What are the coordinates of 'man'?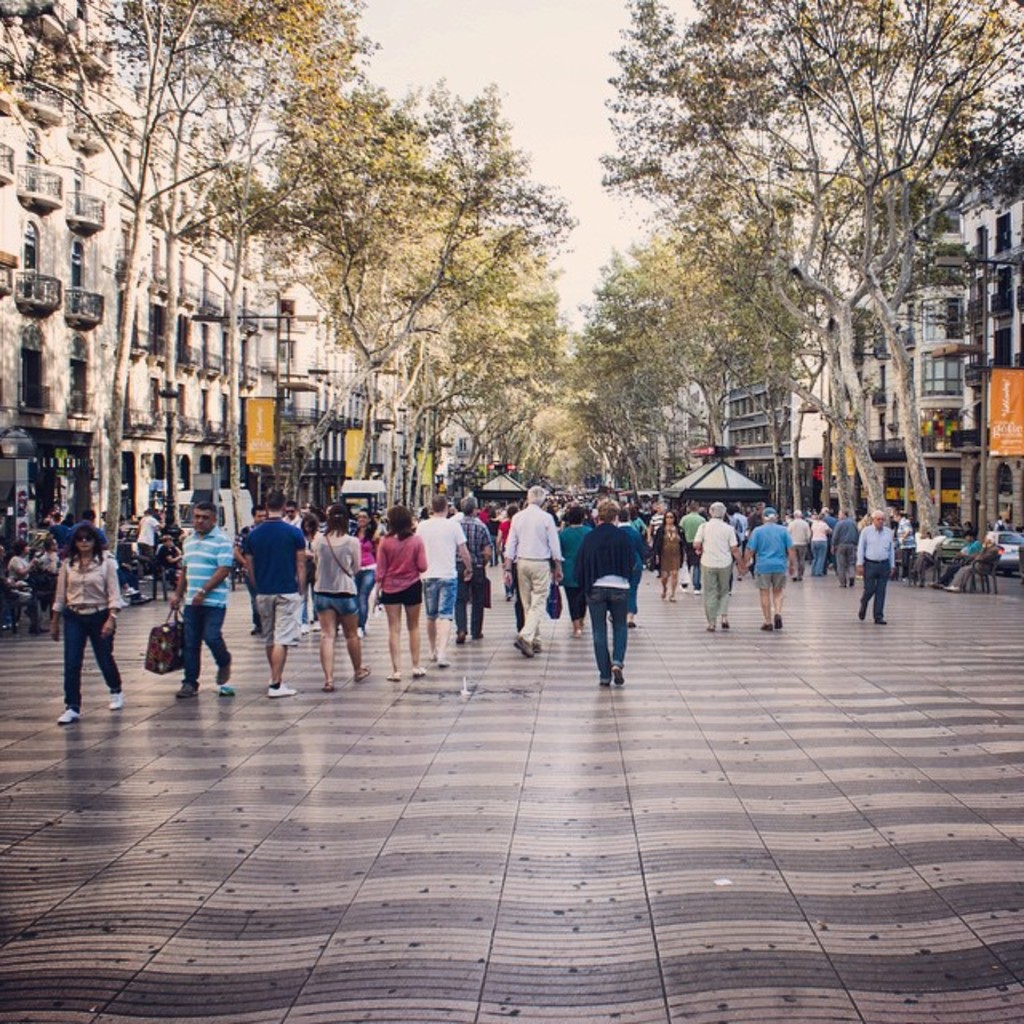
l=285, t=501, r=298, b=525.
